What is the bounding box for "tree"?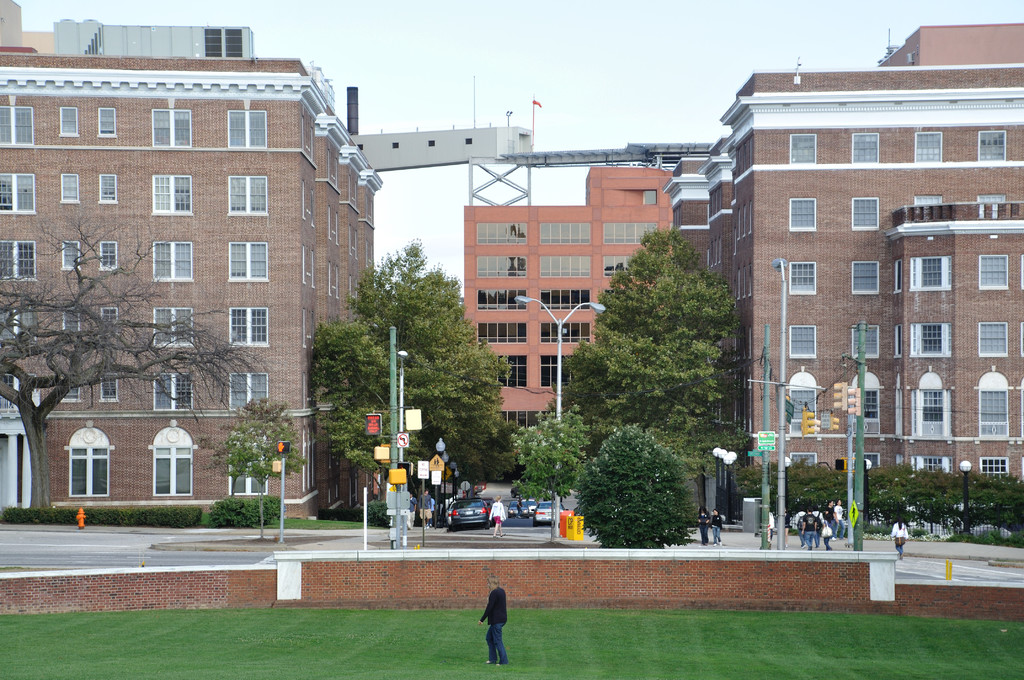
bbox=[493, 400, 588, 539].
